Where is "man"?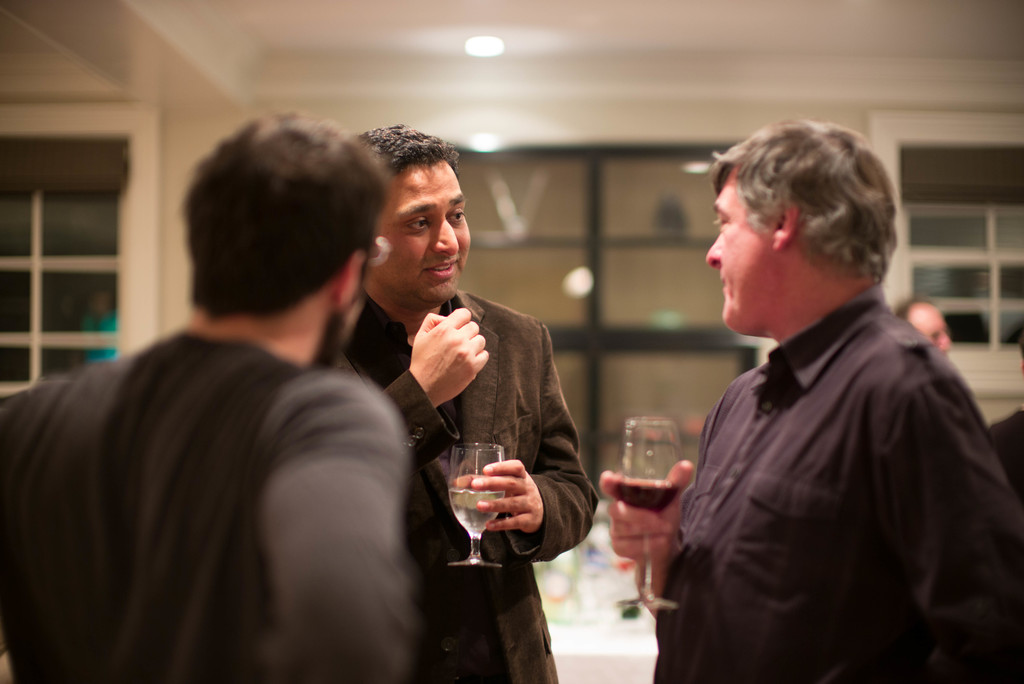
{"left": 0, "top": 113, "right": 410, "bottom": 683}.
